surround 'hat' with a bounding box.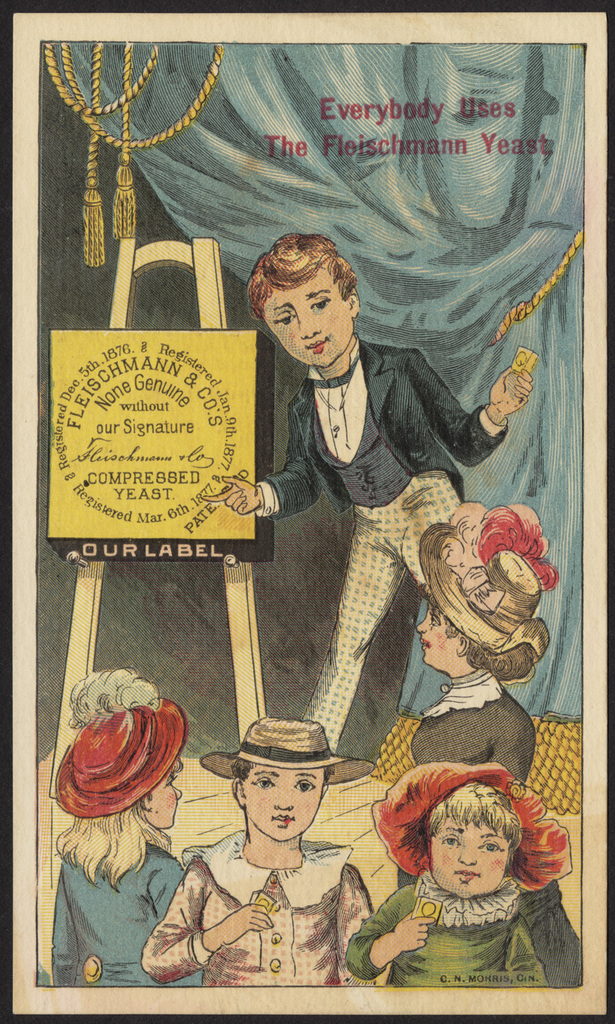
[left=371, top=760, right=571, bottom=890].
